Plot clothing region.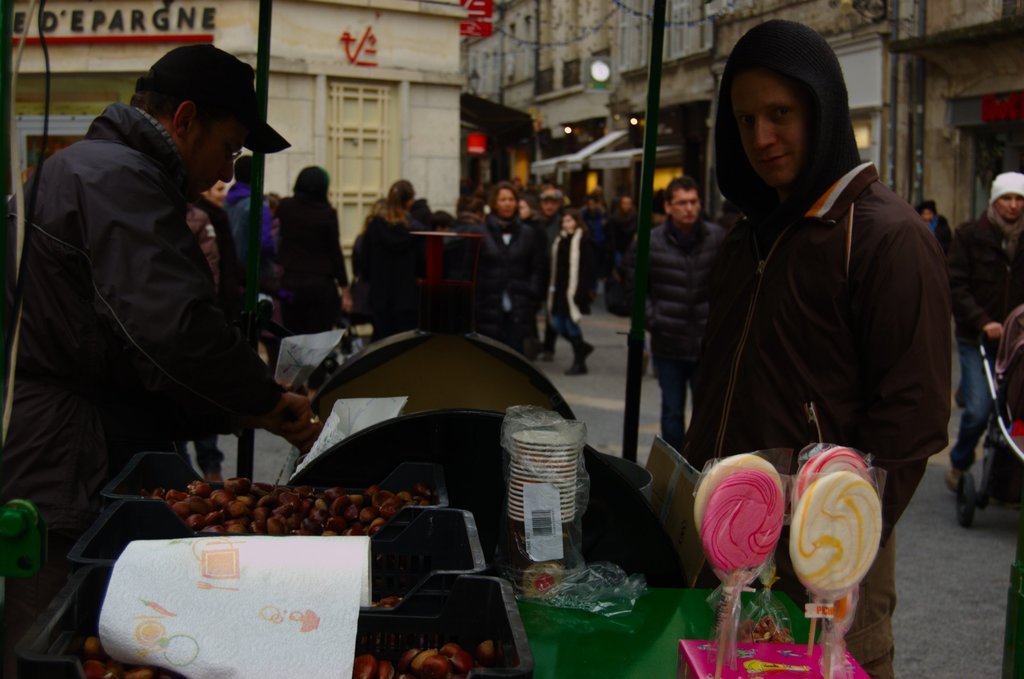
Plotted at [556, 218, 602, 346].
